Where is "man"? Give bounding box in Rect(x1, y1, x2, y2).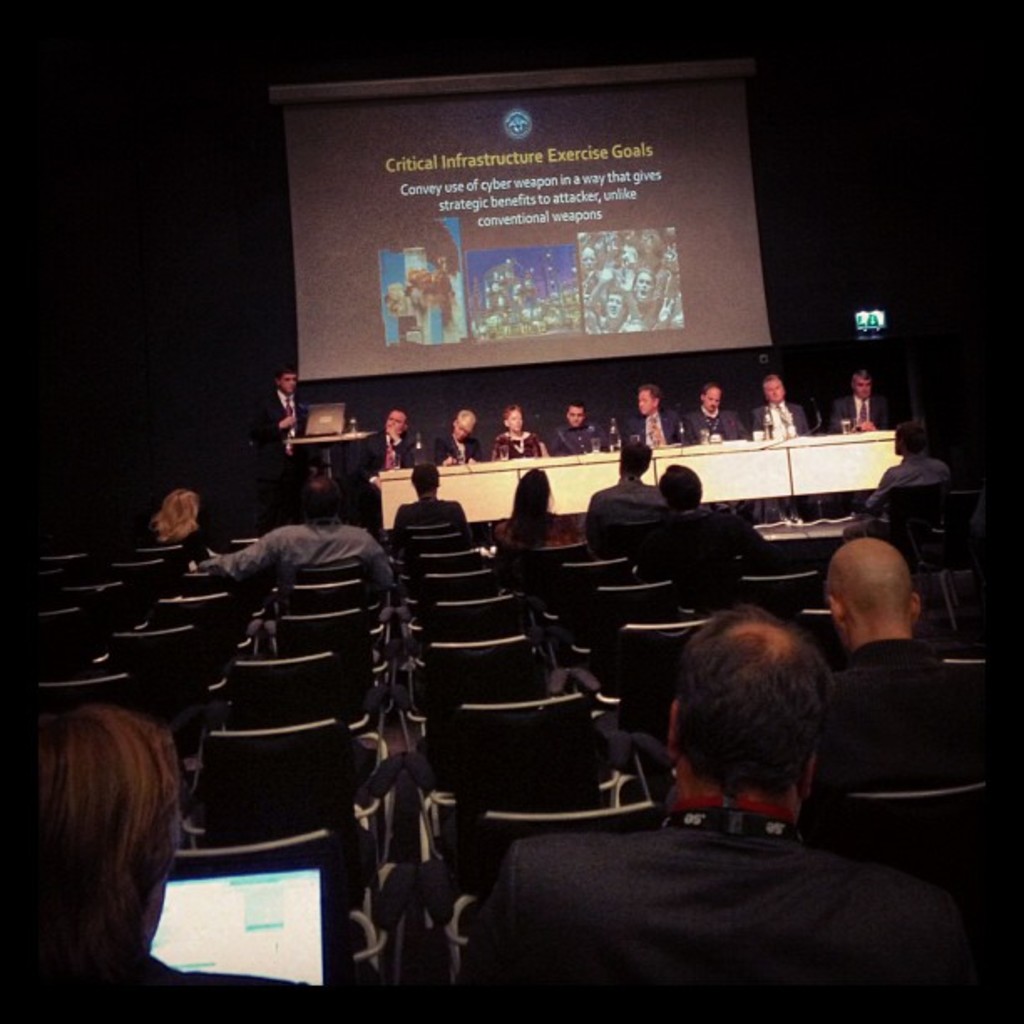
Rect(806, 534, 1022, 838).
